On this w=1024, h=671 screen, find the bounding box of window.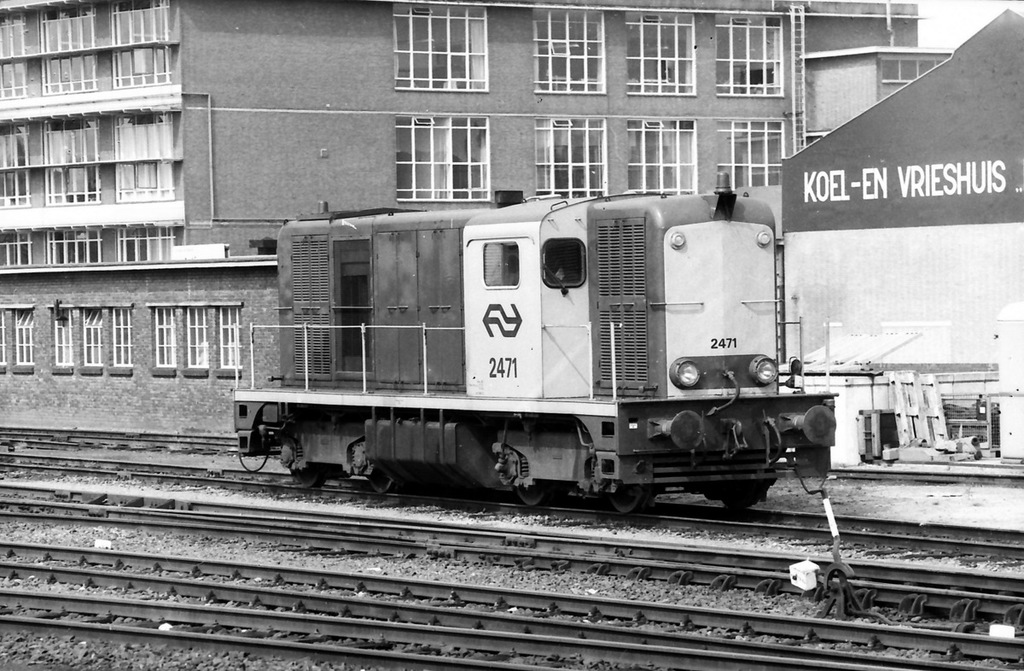
Bounding box: <region>100, 0, 189, 97</region>.
